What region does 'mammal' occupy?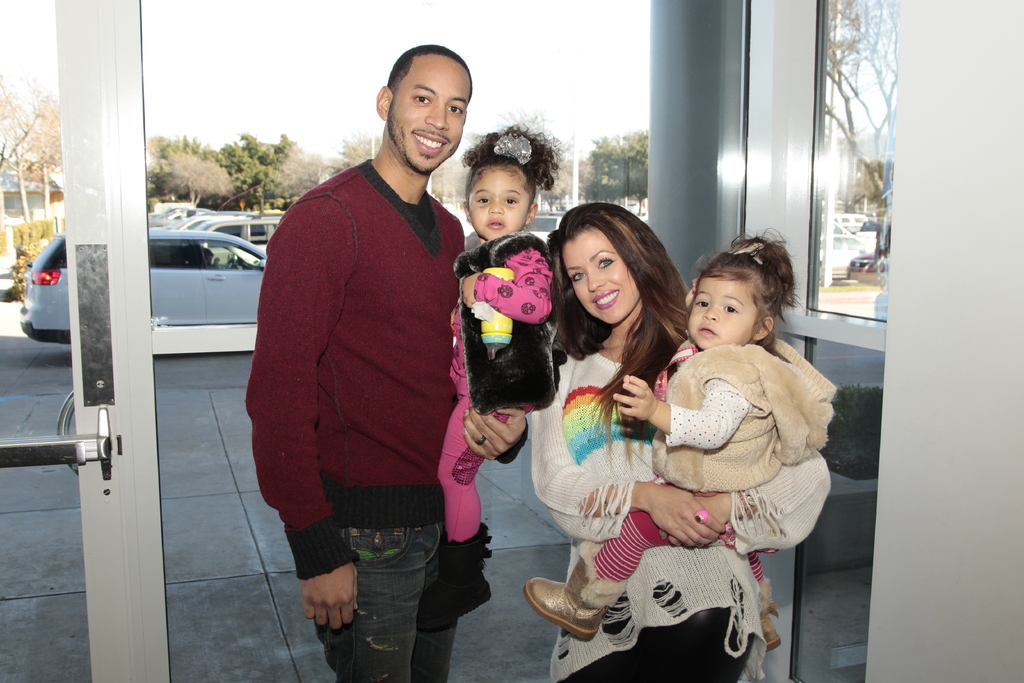
region(524, 204, 831, 682).
